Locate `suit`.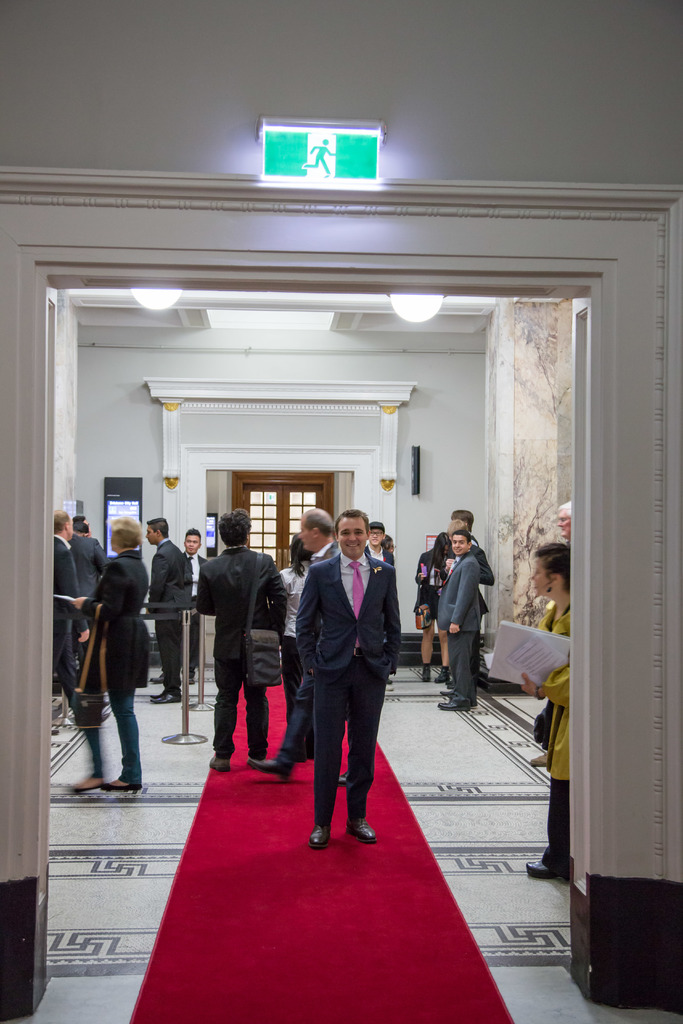
Bounding box: 364,546,395,567.
